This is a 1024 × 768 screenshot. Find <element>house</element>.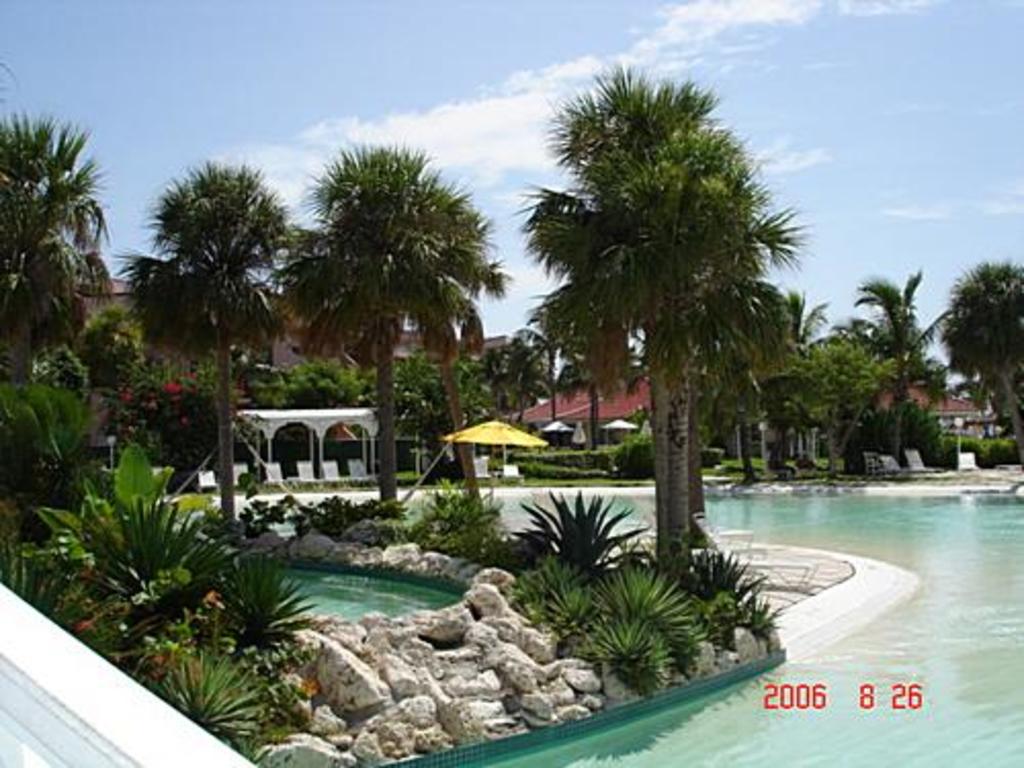
Bounding box: box=[455, 336, 512, 360].
